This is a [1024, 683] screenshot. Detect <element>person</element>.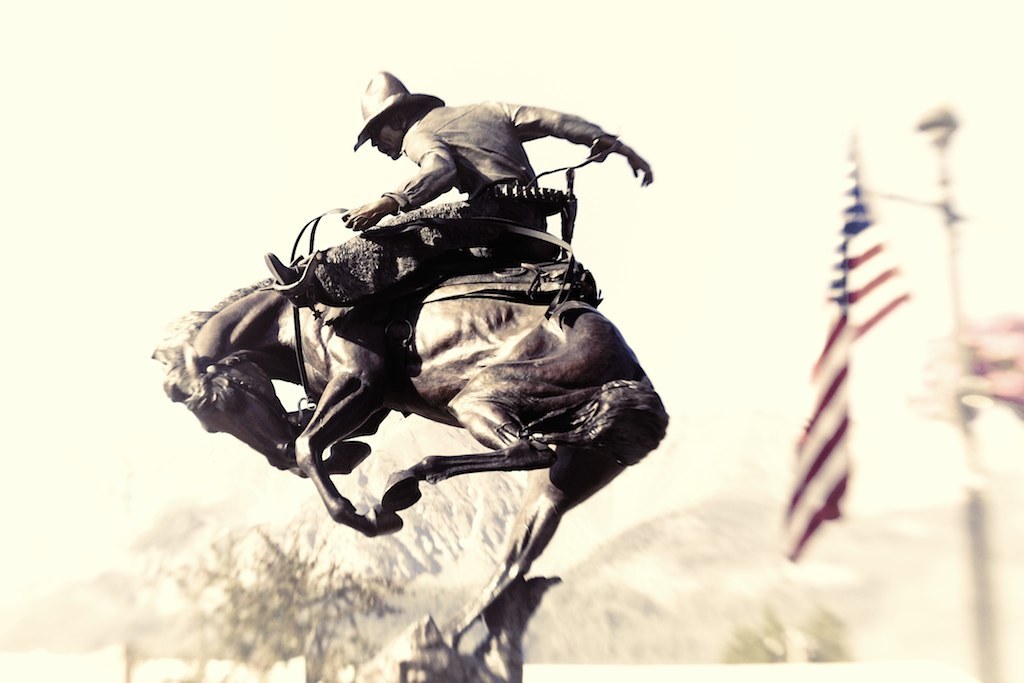
329,50,645,256.
